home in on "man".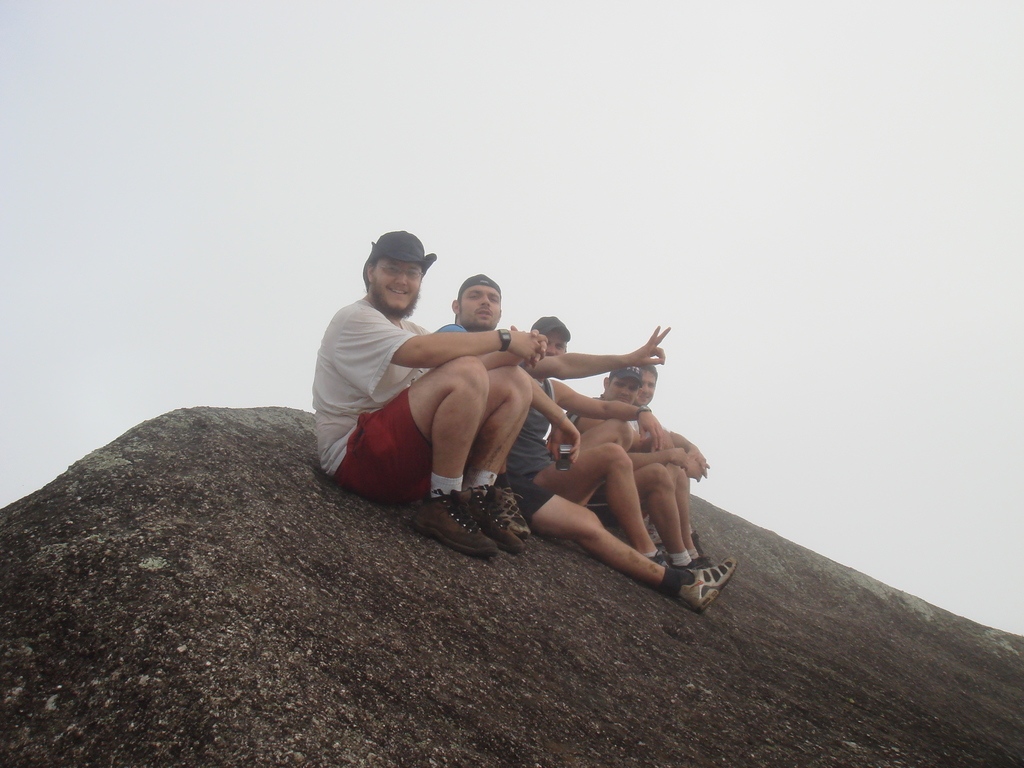
Homed in at (324,224,534,565).
